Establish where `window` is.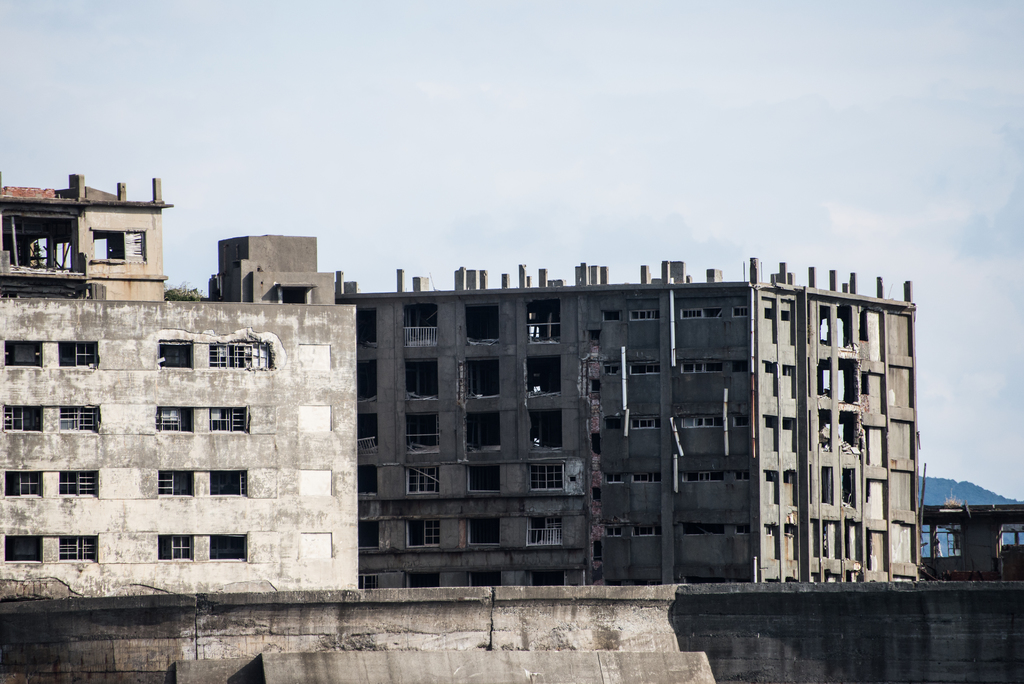
Established at l=527, t=356, r=557, b=397.
